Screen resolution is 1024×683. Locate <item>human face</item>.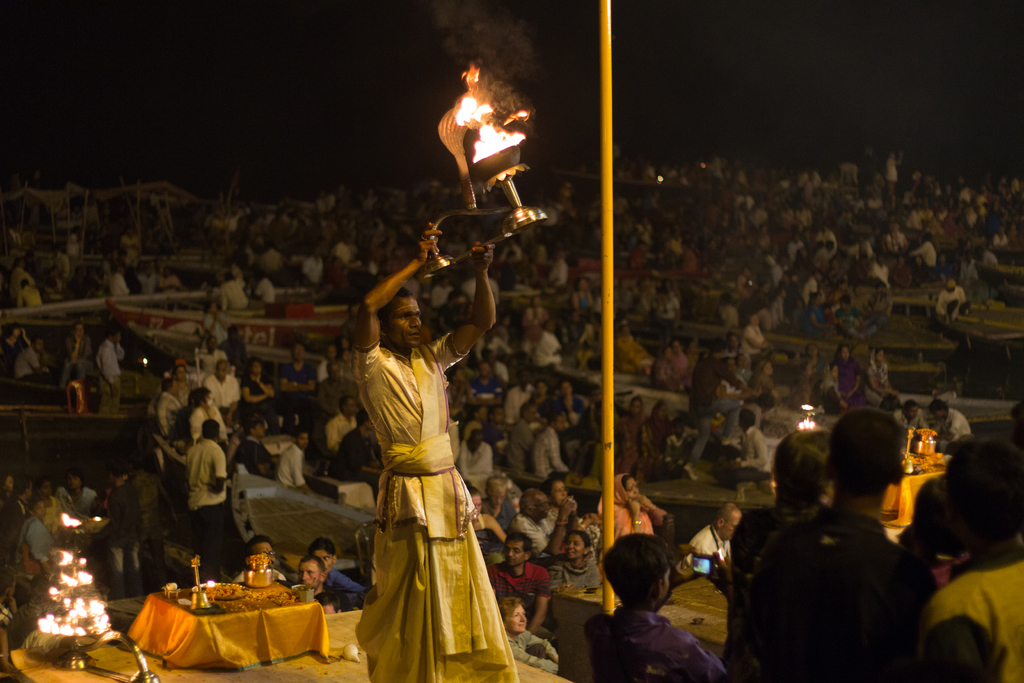
box=[344, 400, 354, 418].
